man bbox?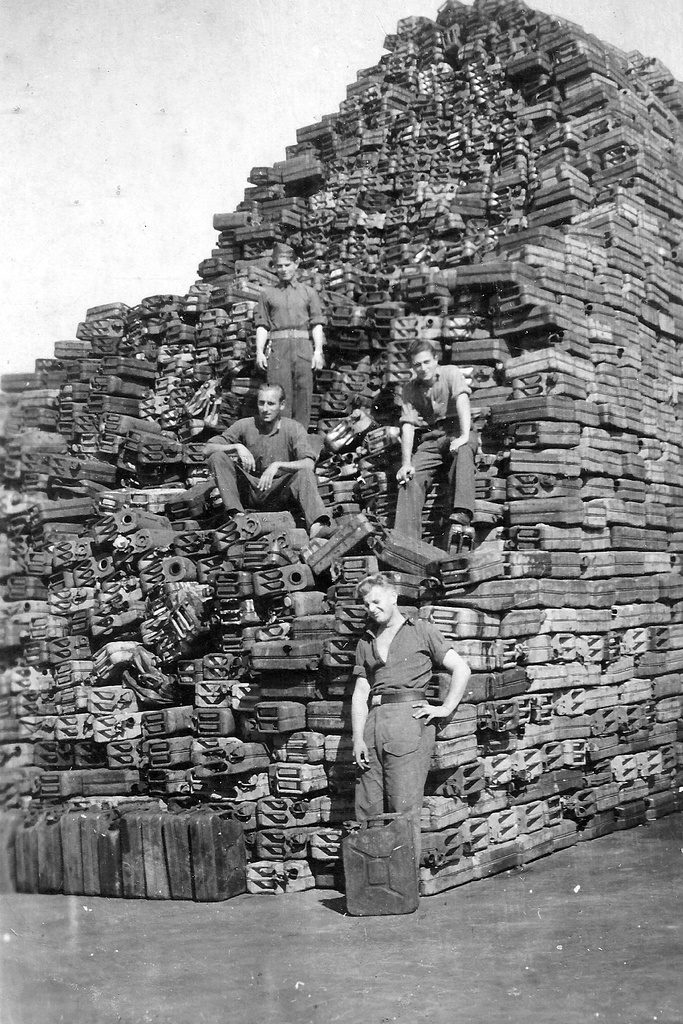
BBox(258, 250, 332, 431)
